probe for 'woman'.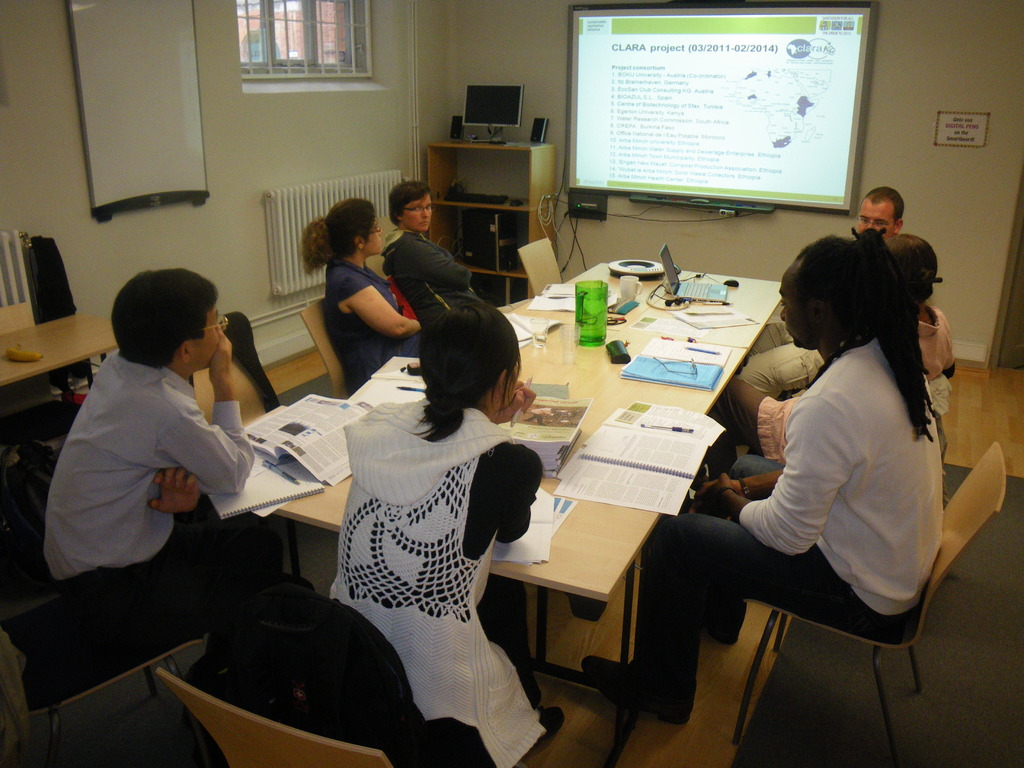
Probe result: x1=582, y1=223, x2=948, y2=726.
